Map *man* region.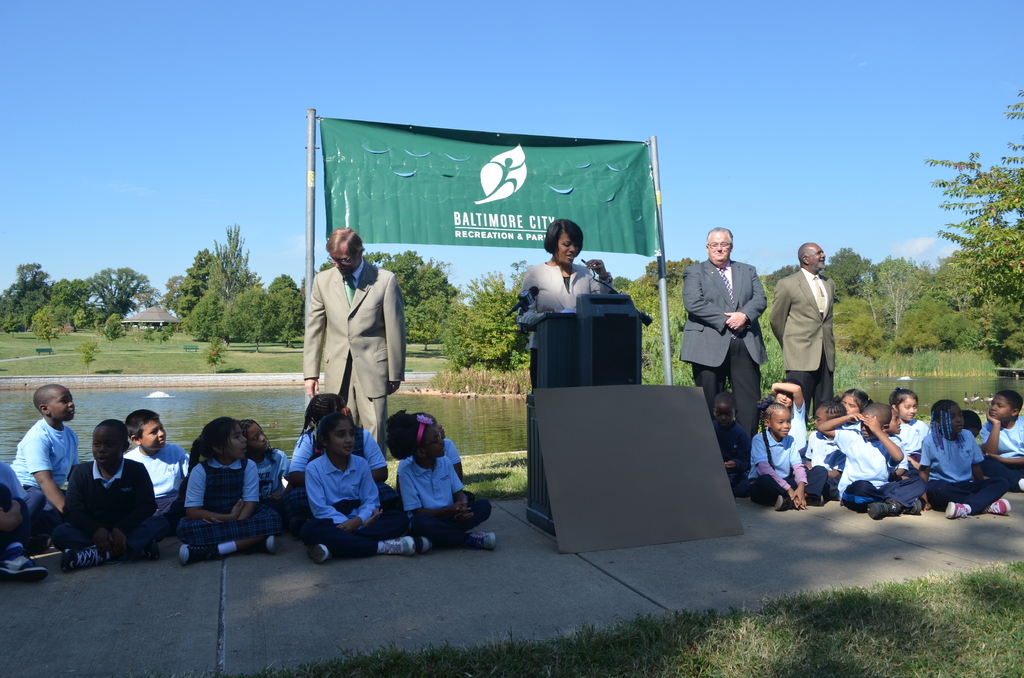
Mapped to [771, 242, 848, 424].
